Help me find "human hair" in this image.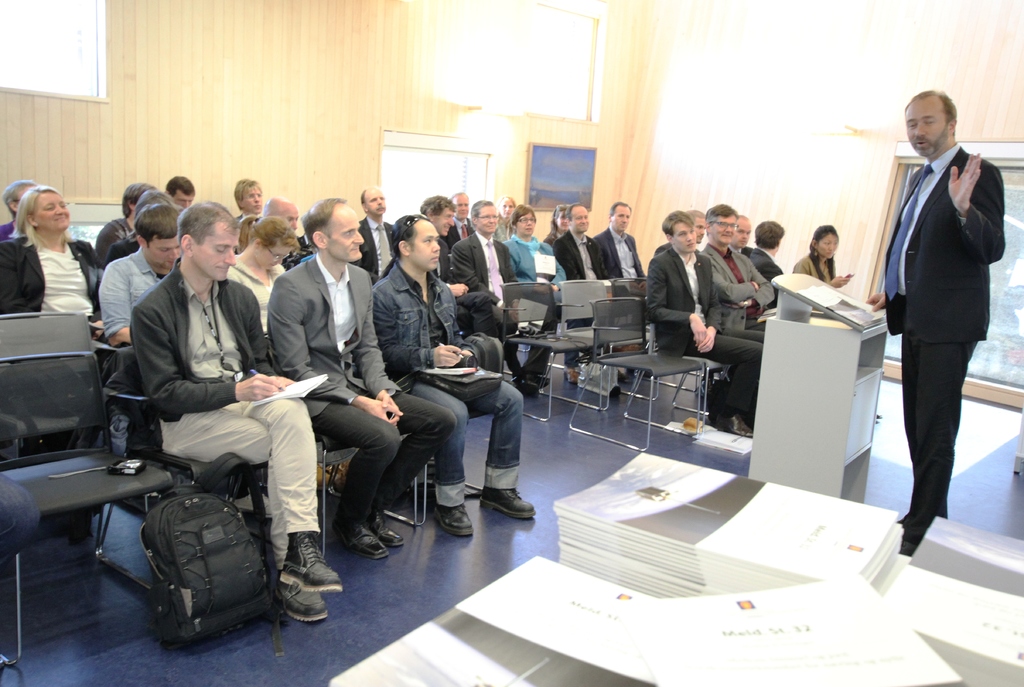
Found it: box=[300, 197, 347, 254].
